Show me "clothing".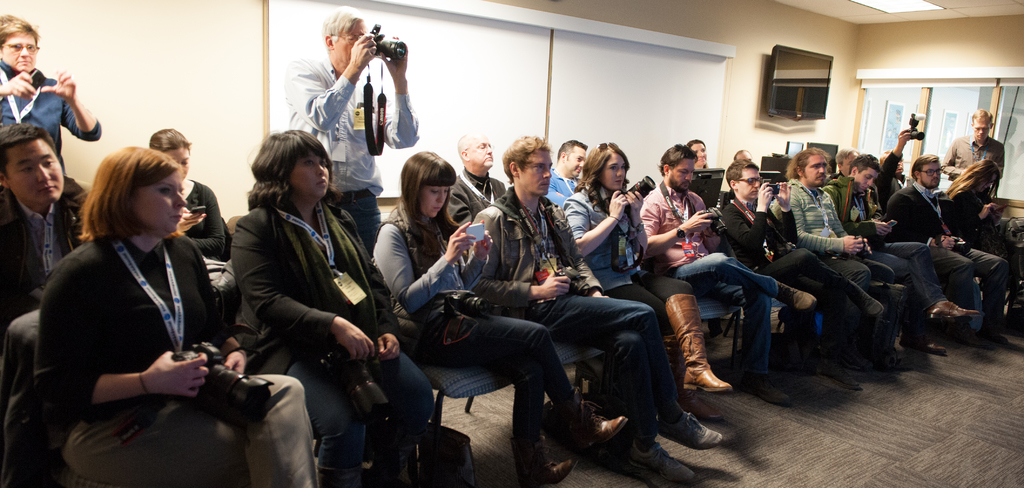
"clothing" is here: region(62, 374, 316, 487).
